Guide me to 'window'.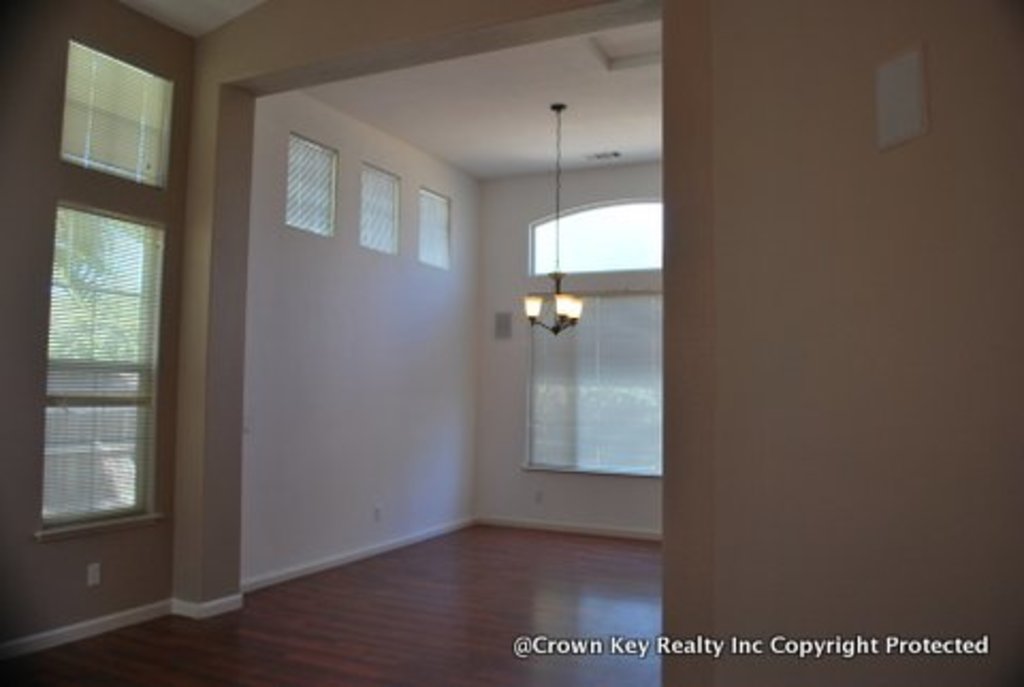
Guidance: Rect(416, 188, 452, 271).
